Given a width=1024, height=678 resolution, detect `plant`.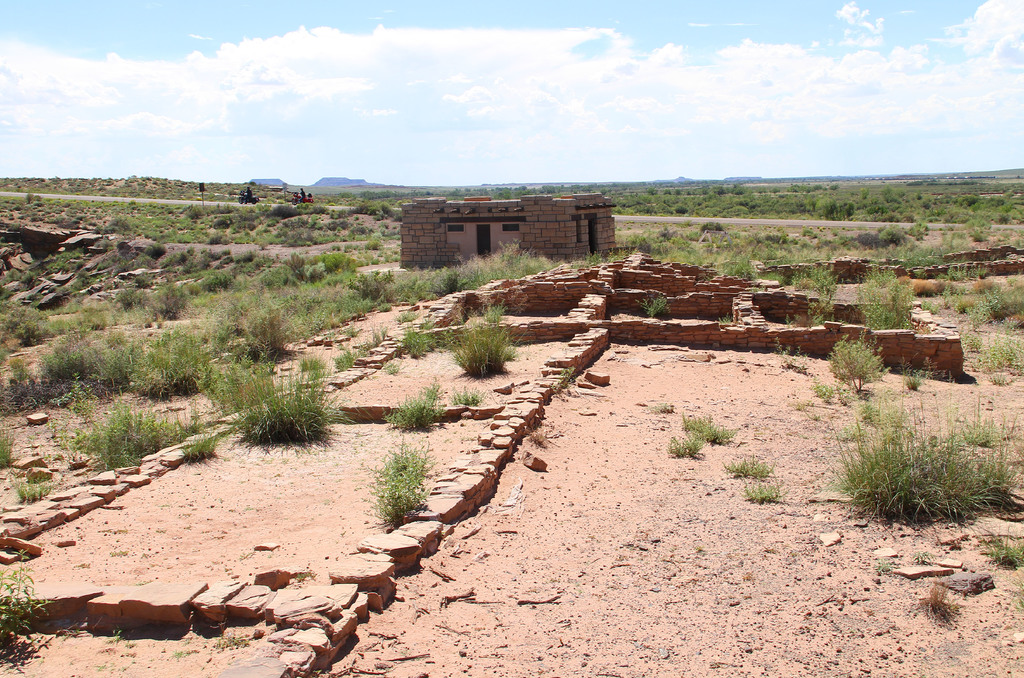
x1=948, y1=327, x2=987, y2=358.
